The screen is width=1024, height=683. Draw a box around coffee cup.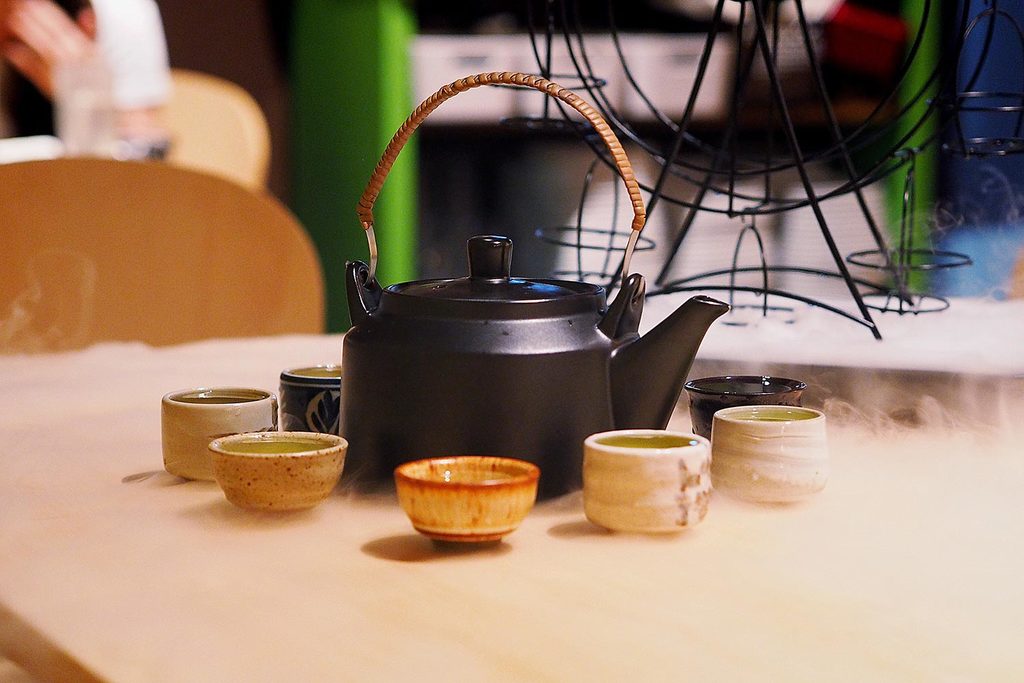
<box>685,373,808,456</box>.
